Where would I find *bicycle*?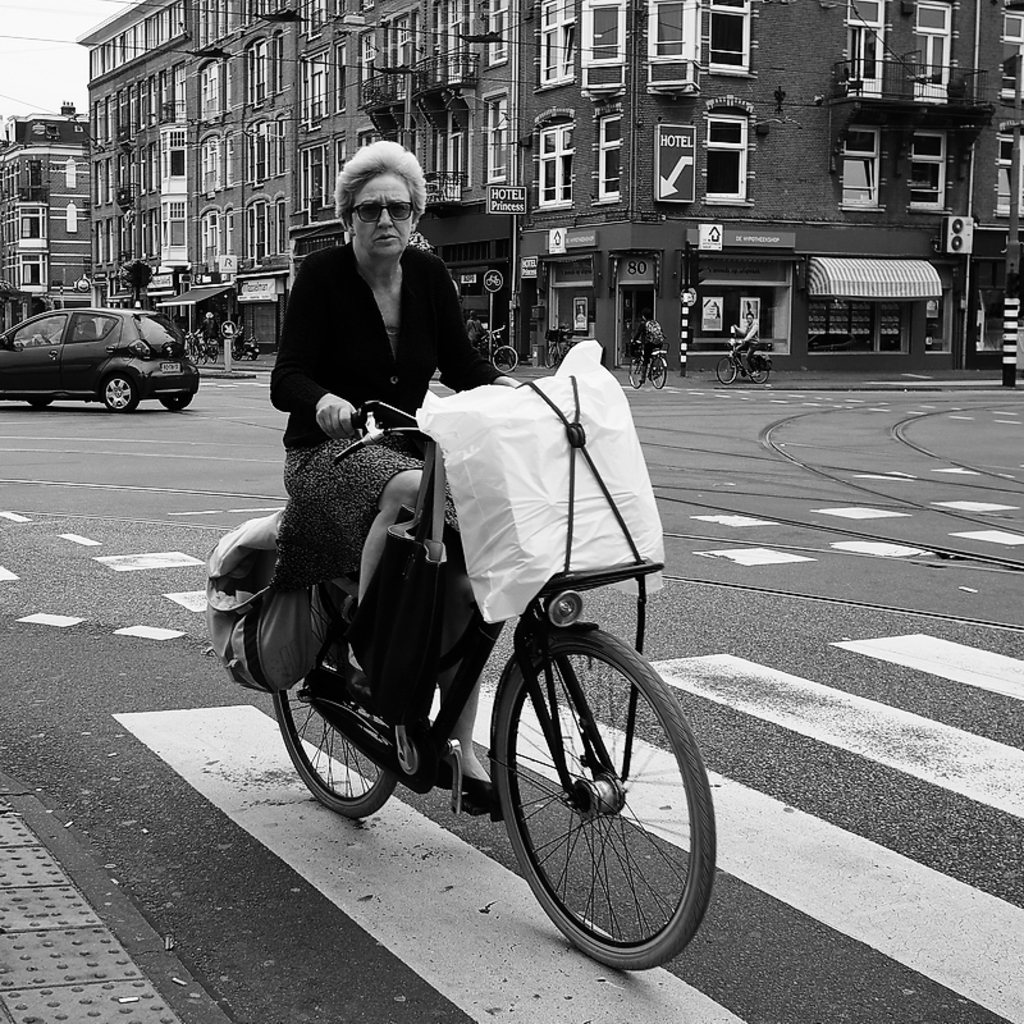
At l=475, t=326, r=518, b=378.
